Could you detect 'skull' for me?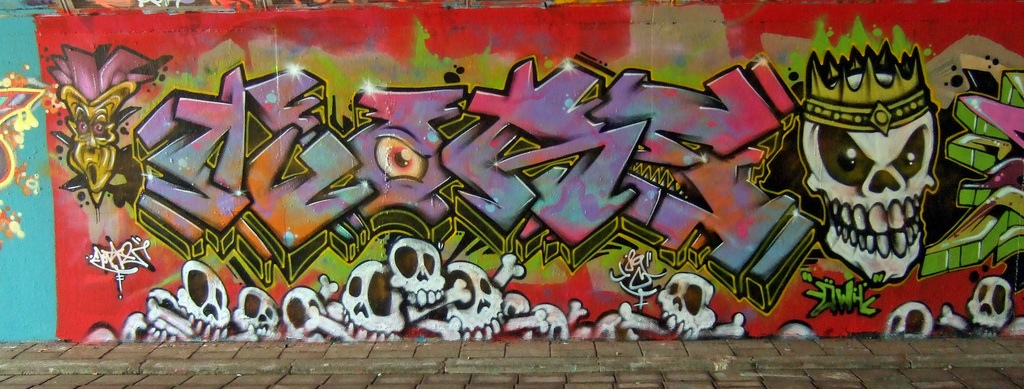
Detection result: crop(532, 308, 568, 342).
